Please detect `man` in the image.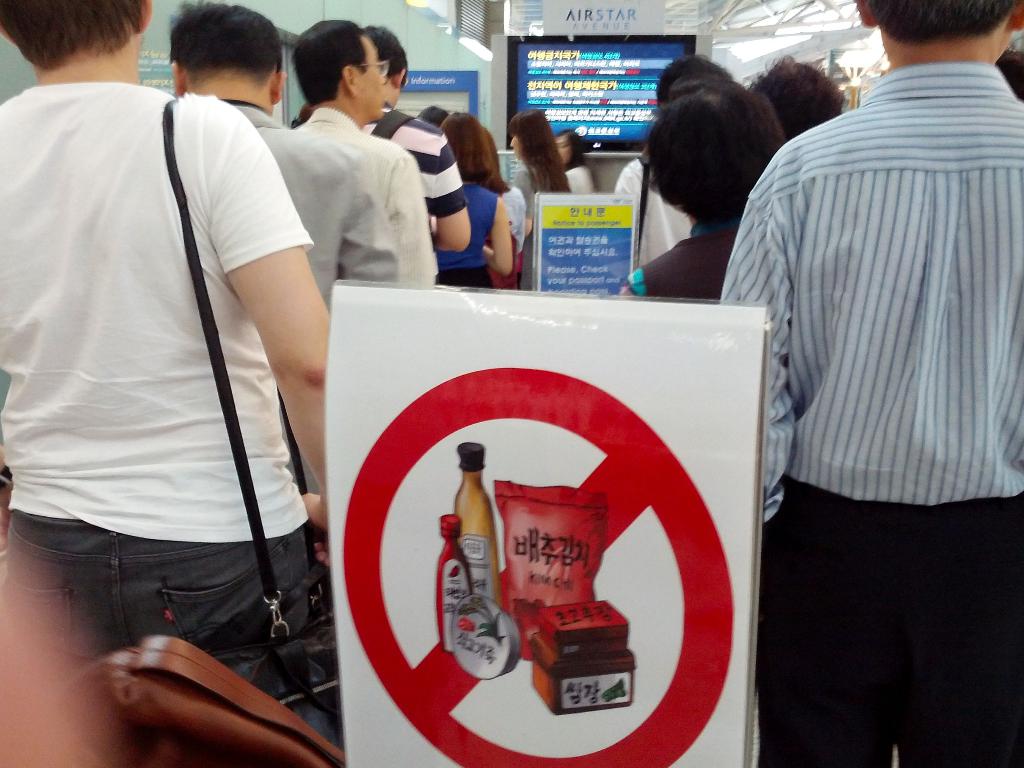
[360,24,470,252].
